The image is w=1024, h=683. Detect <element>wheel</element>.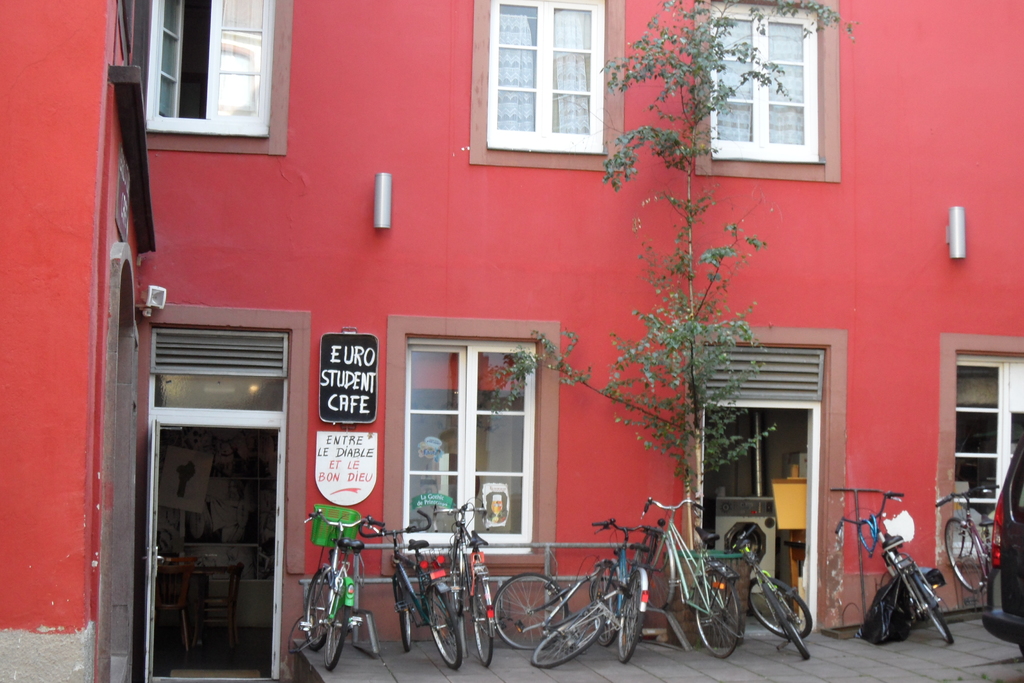
Detection: box(428, 586, 463, 671).
